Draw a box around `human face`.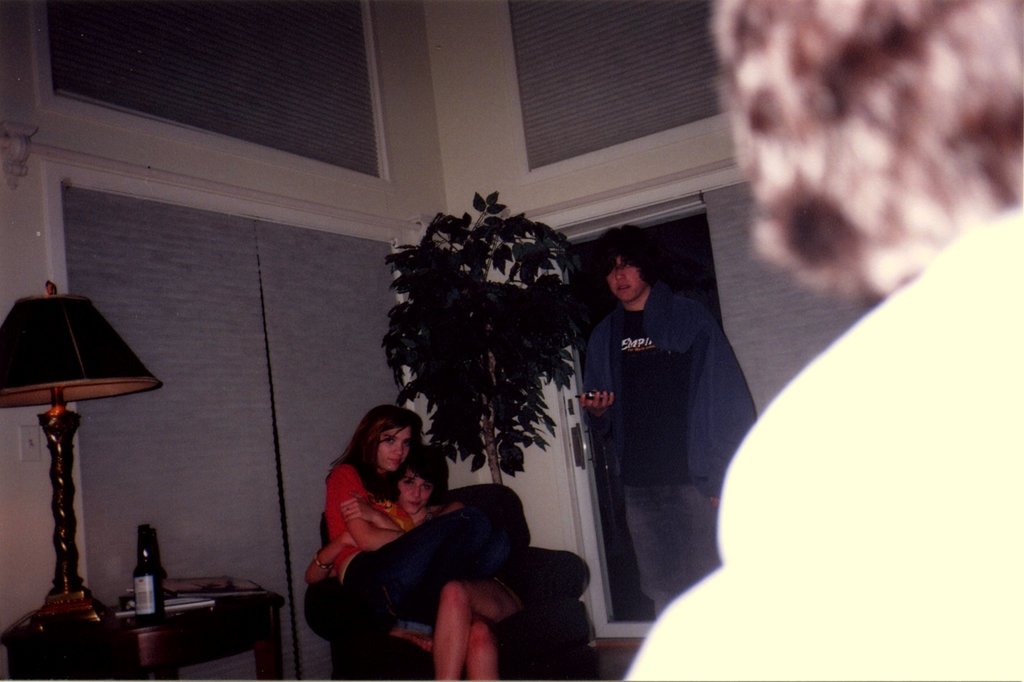
378:429:414:469.
